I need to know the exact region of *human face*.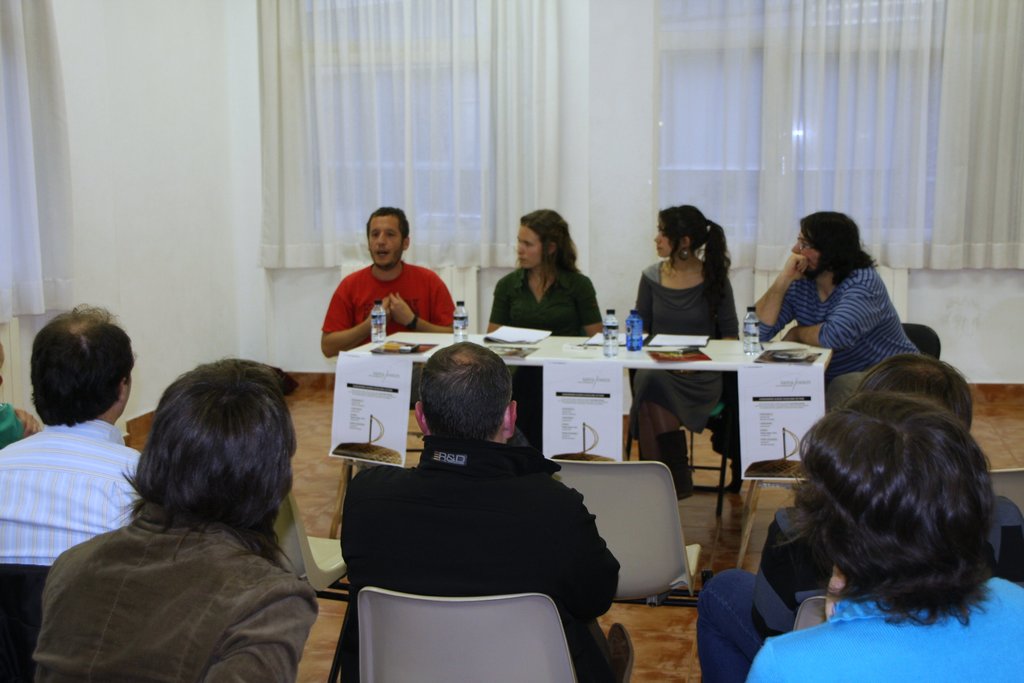
Region: pyautogui.locateOnScreen(655, 220, 673, 257).
